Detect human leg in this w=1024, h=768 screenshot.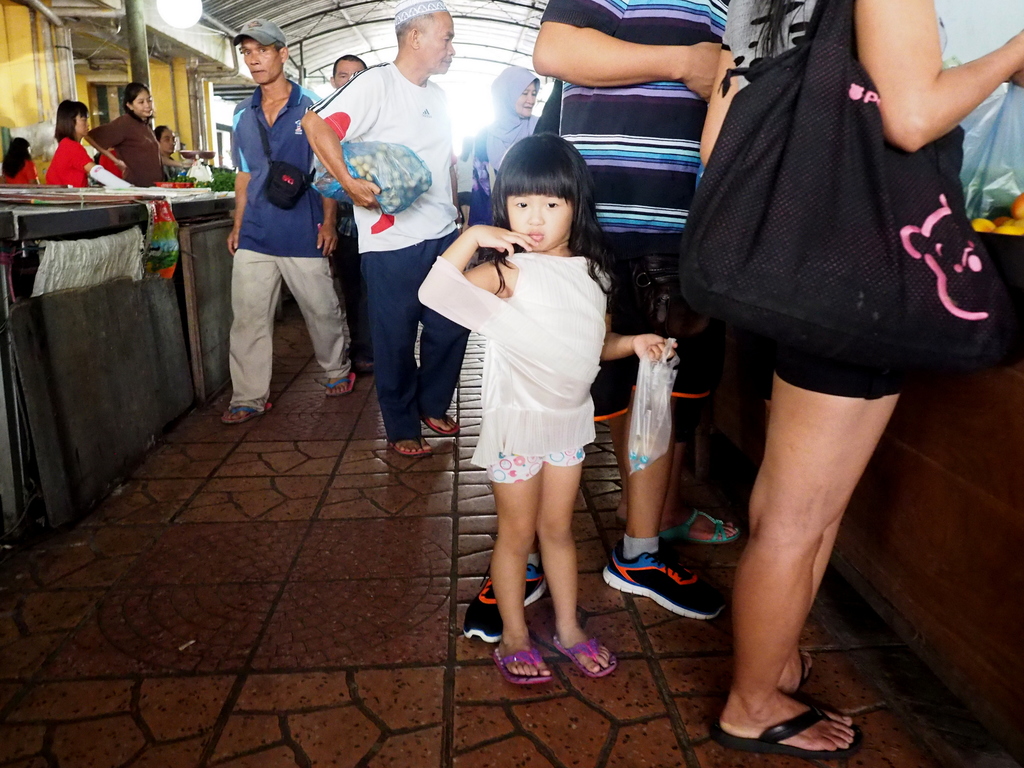
Detection: Rect(712, 341, 907, 764).
